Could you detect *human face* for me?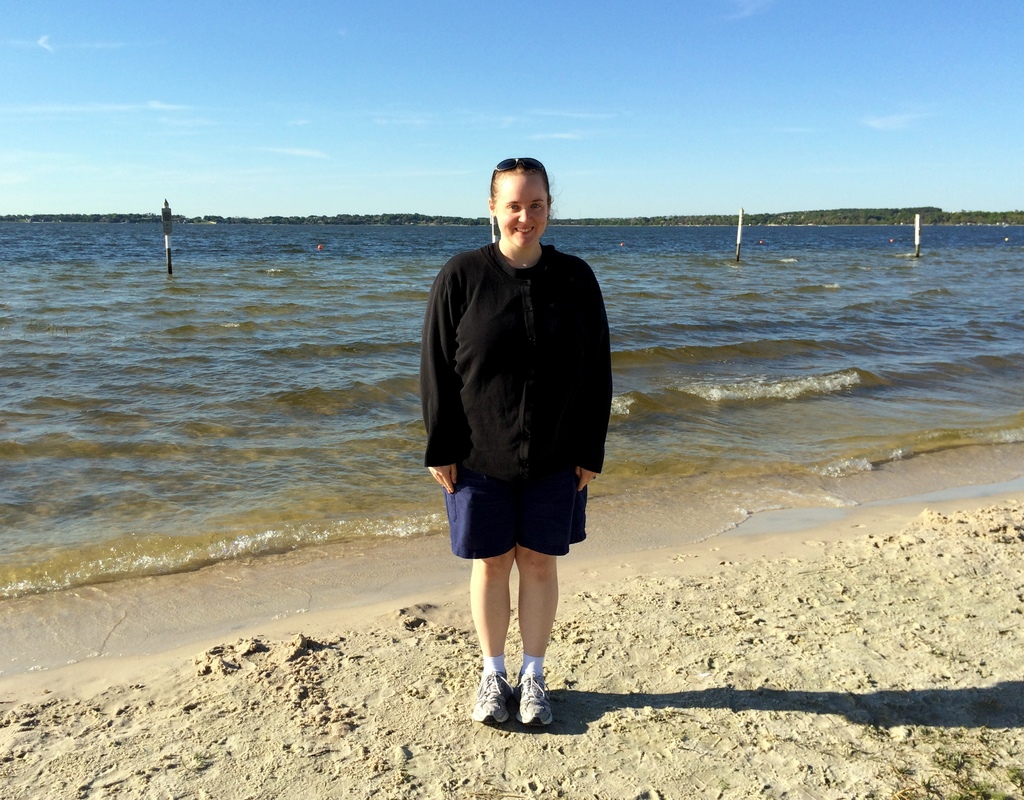
Detection result: 495/176/547/247.
